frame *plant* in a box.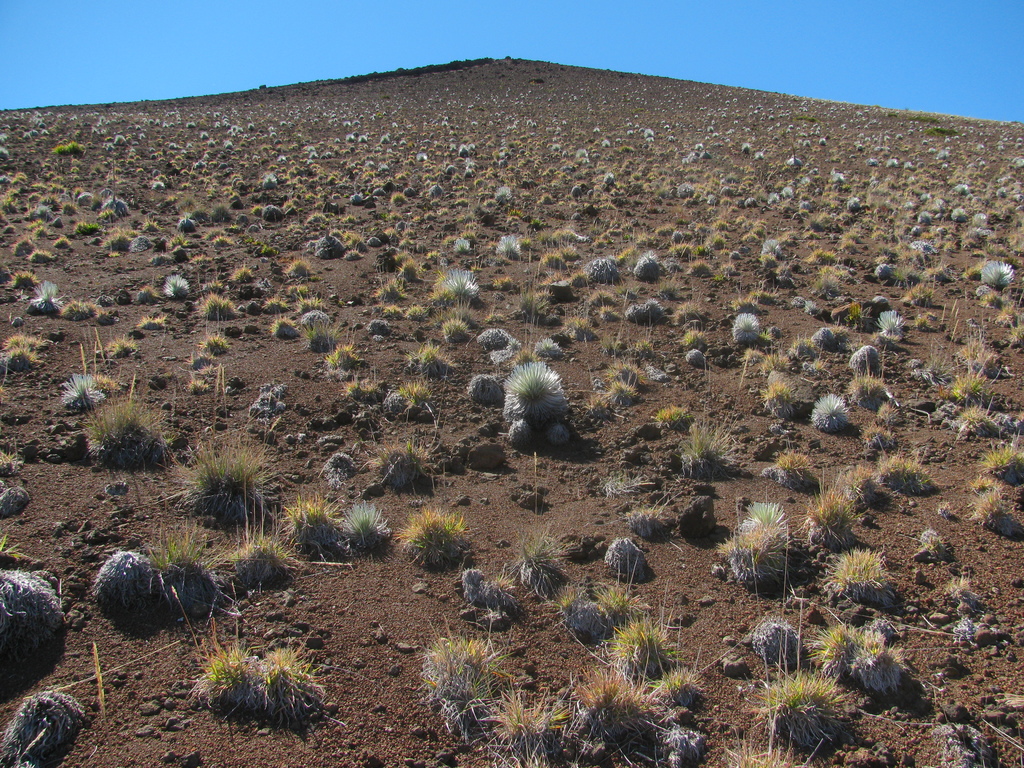
region(377, 304, 403, 323).
